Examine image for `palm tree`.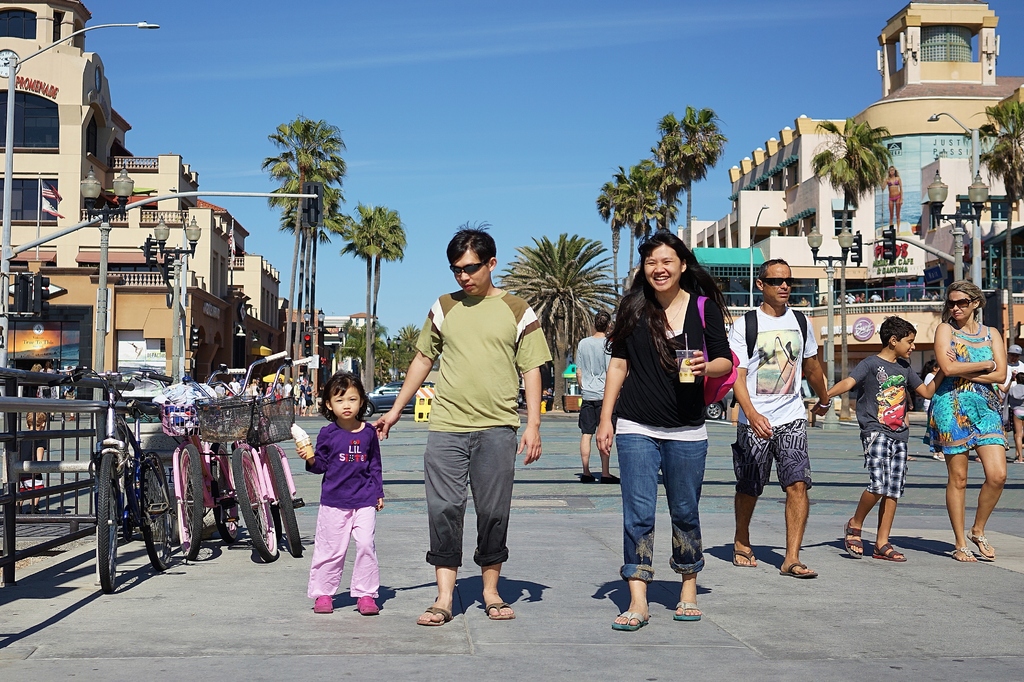
Examination result: BBox(265, 151, 351, 380).
